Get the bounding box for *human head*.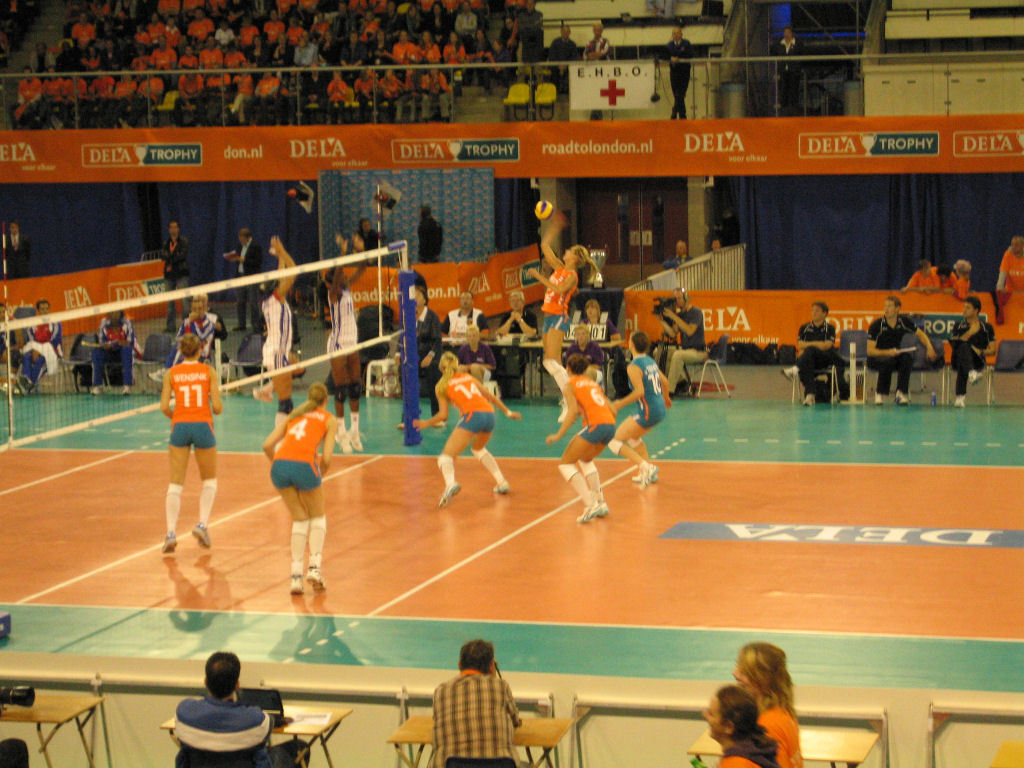
258,278,274,302.
